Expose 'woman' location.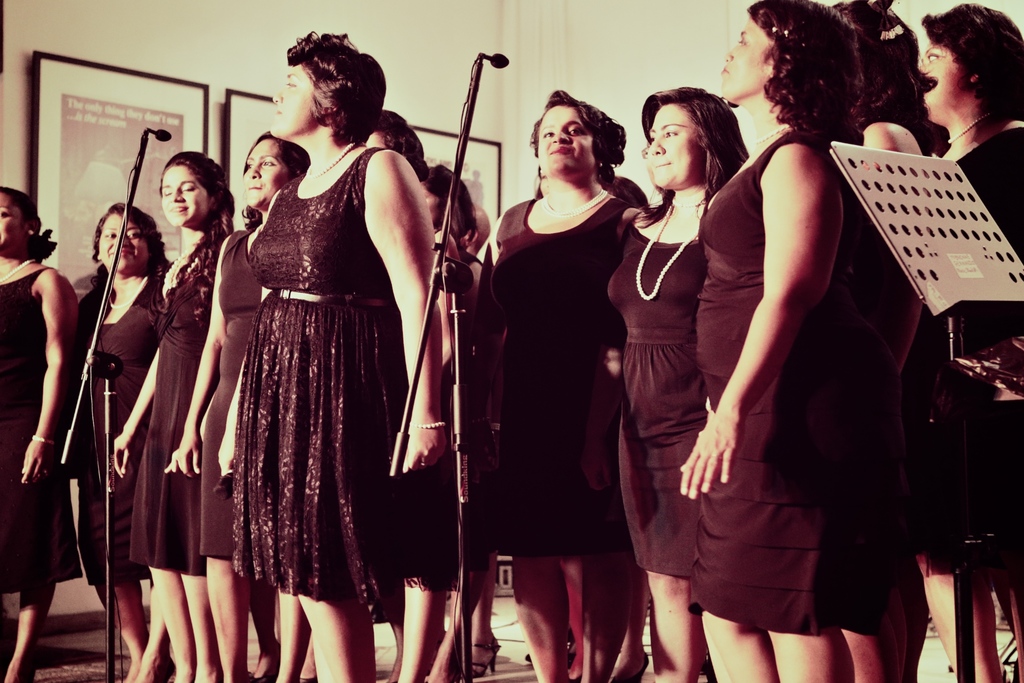
Exposed at 110, 145, 236, 682.
